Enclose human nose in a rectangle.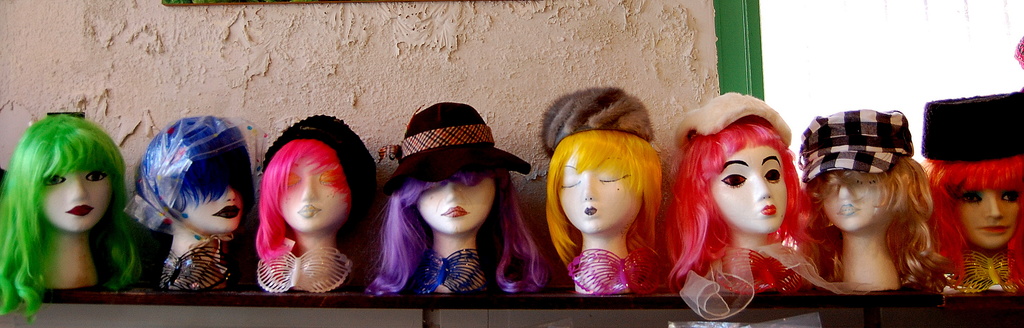
{"x1": 580, "y1": 177, "x2": 596, "y2": 202}.
